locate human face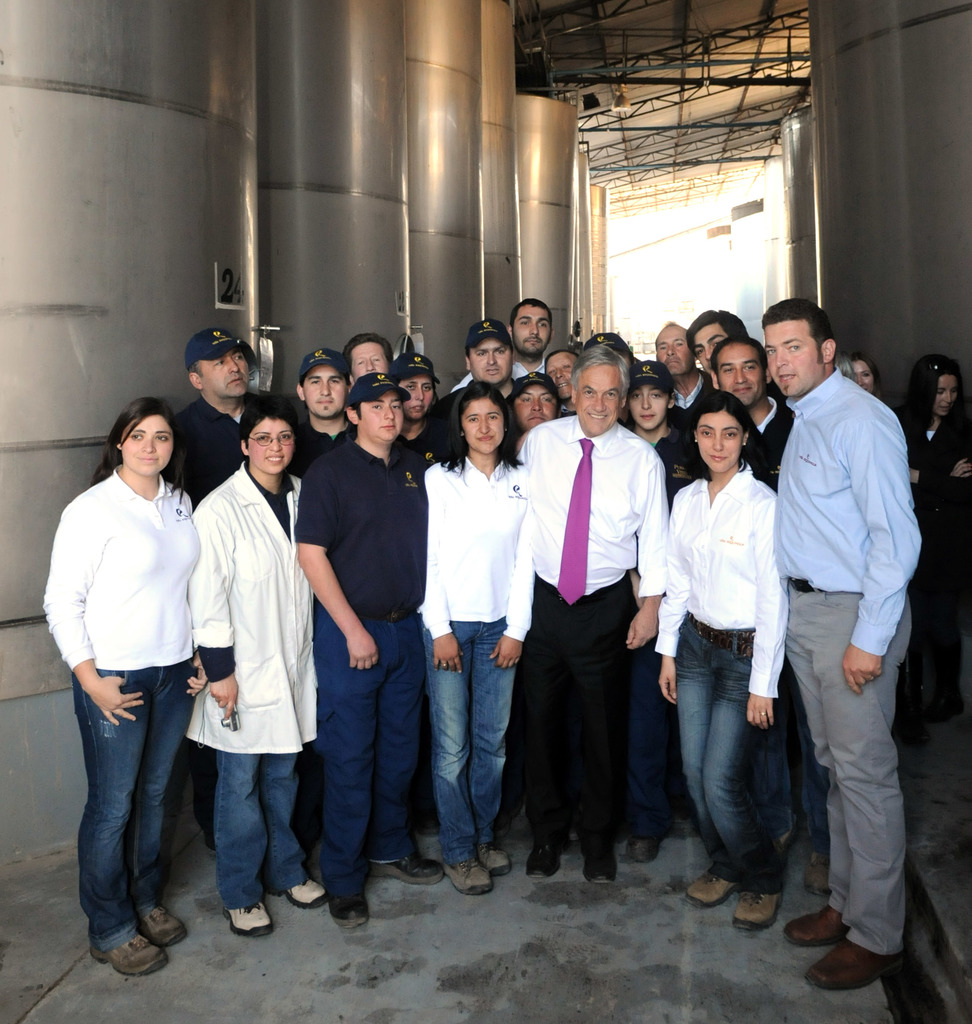
bbox=(510, 301, 550, 347)
